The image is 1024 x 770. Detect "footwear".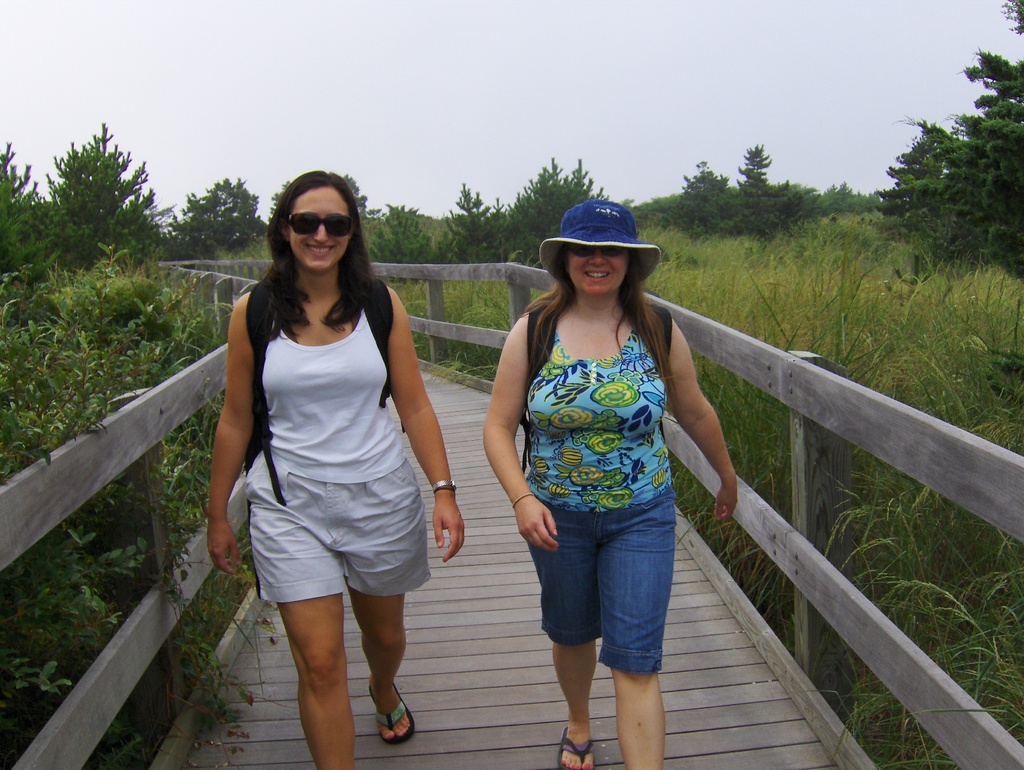
Detection: [365, 680, 416, 745].
